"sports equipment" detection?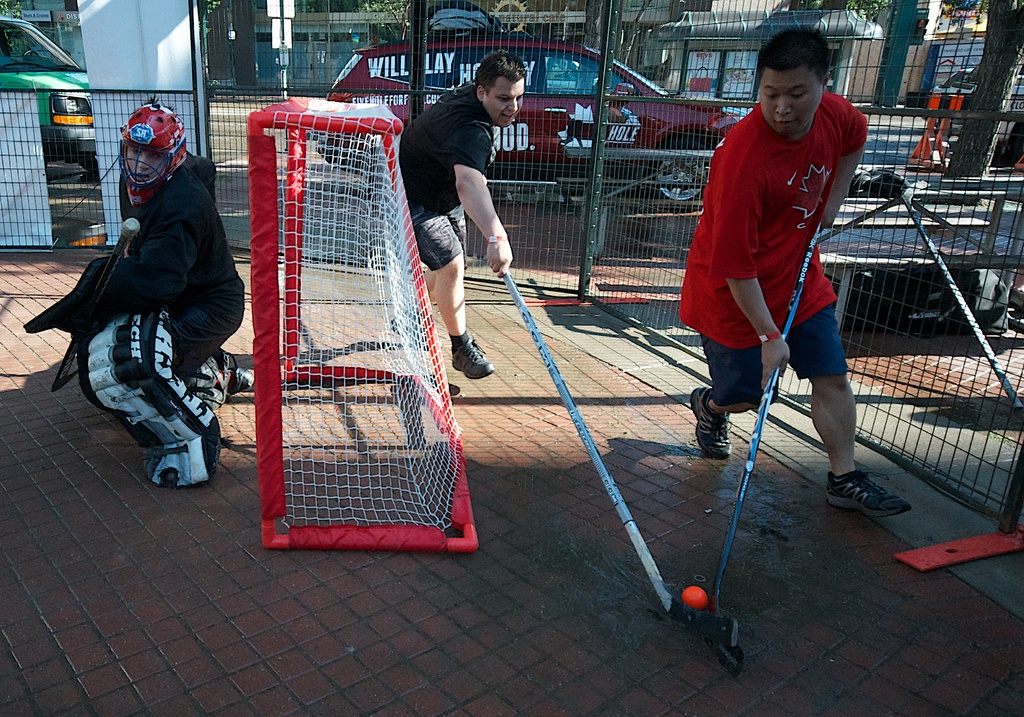
box(700, 223, 826, 677)
